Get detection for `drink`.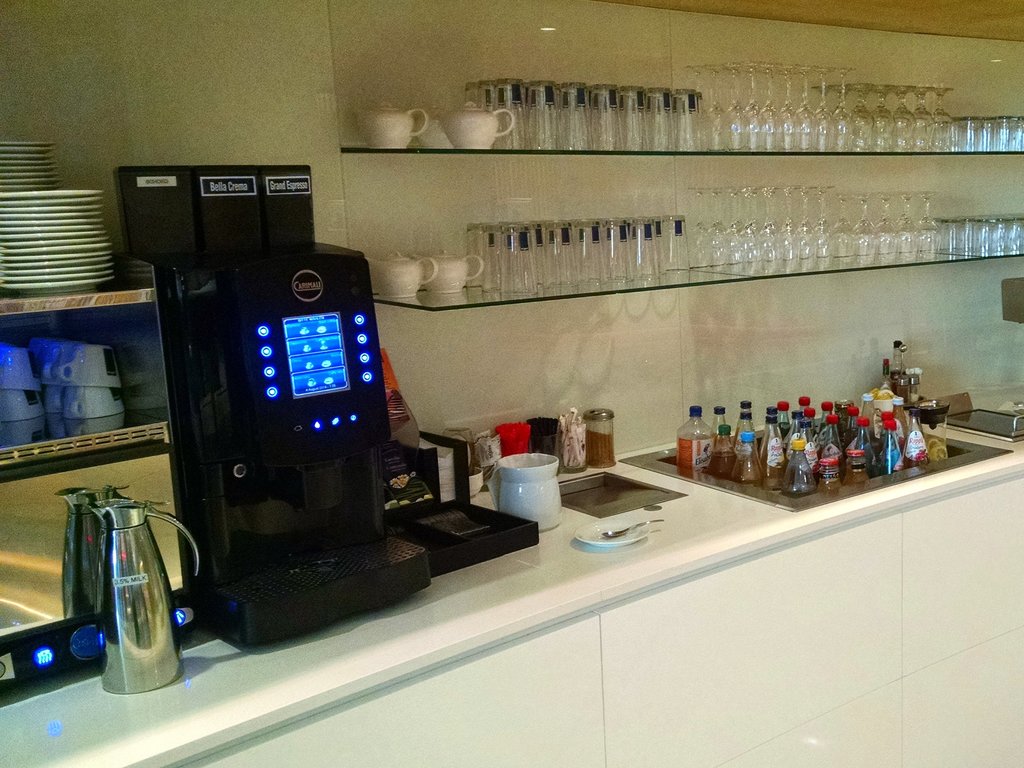
Detection: [left=820, top=421, right=826, bottom=449].
